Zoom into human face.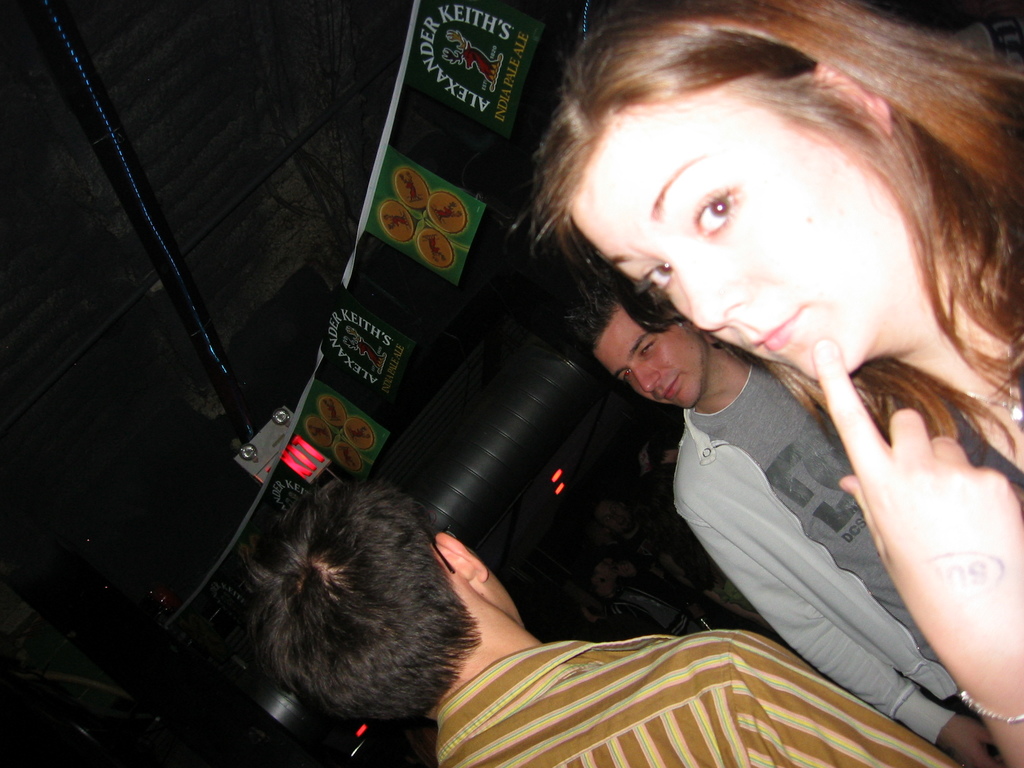
Zoom target: BBox(488, 569, 524, 623).
